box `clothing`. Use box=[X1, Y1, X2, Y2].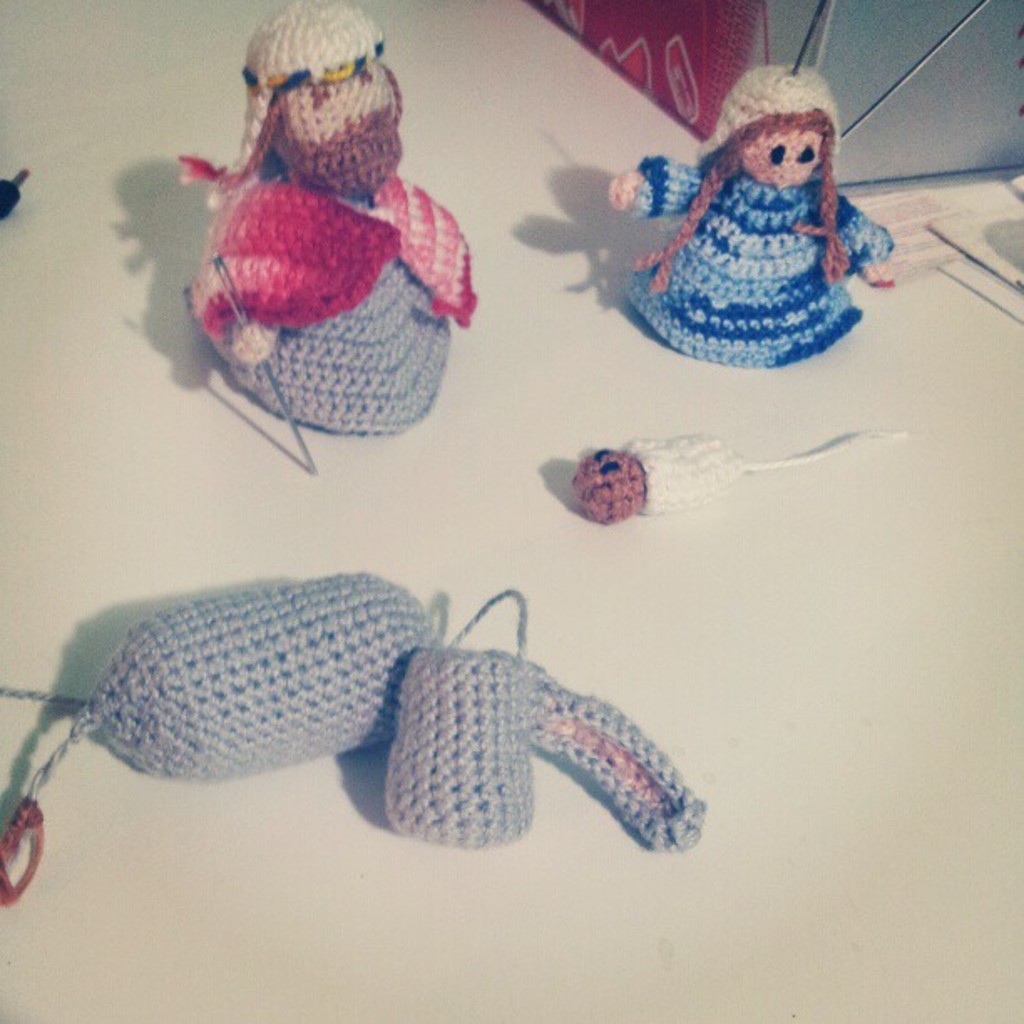
box=[179, 2, 477, 433].
